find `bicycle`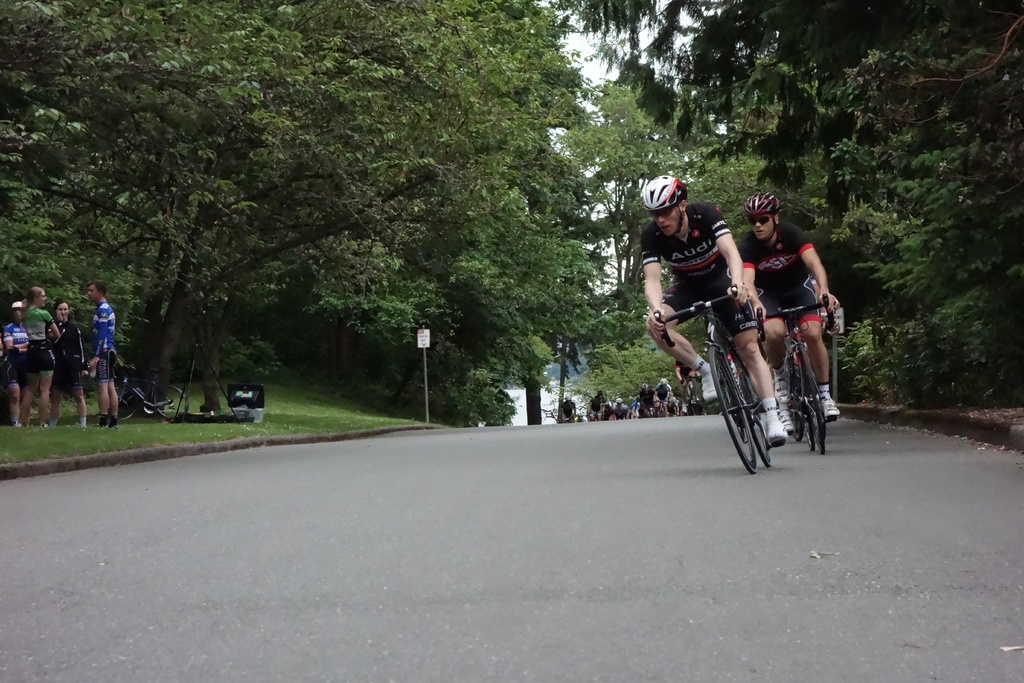
(left=650, top=285, right=779, bottom=474)
